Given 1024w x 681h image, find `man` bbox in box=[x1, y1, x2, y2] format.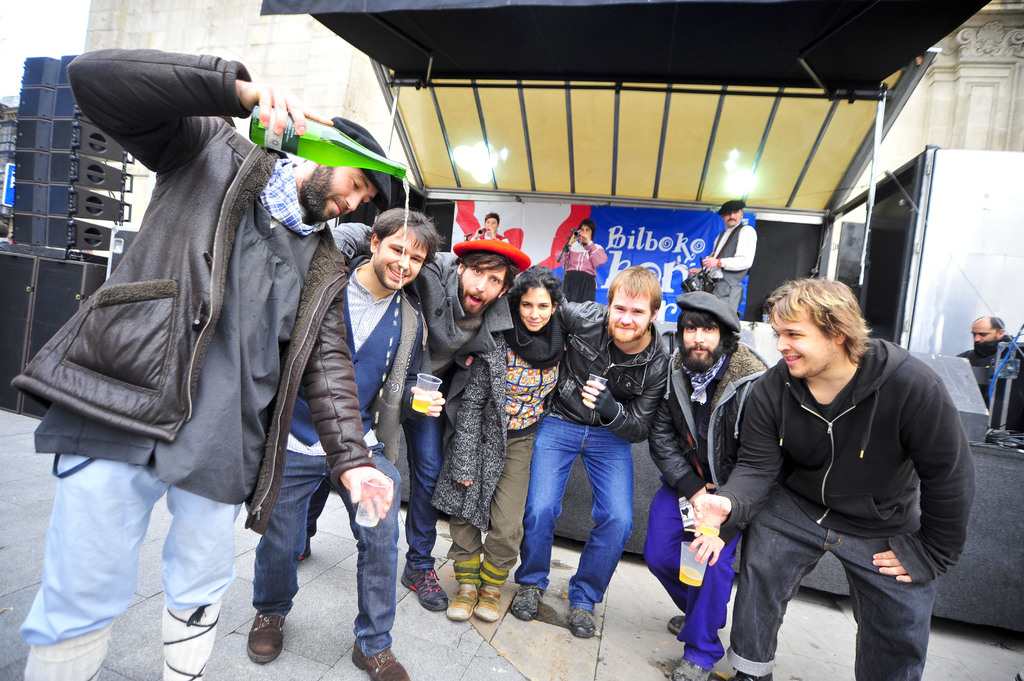
box=[554, 211, 608, 303].
